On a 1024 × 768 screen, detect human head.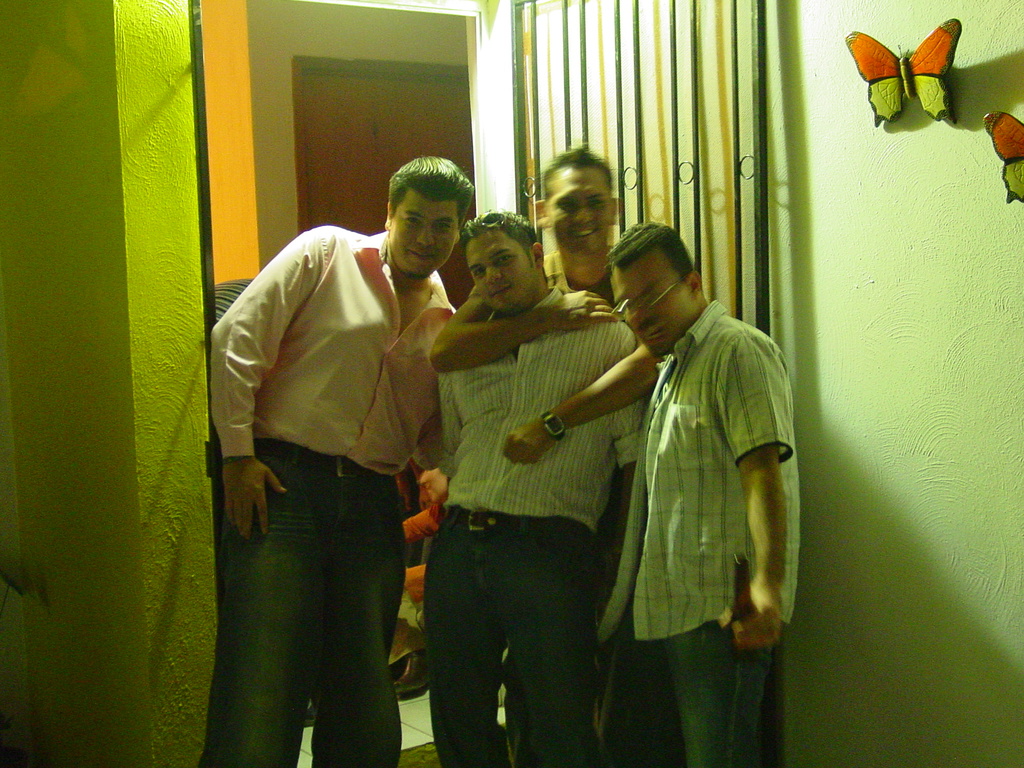
{"left": 613, "top": 220, "right": 711, "bottom": 346}.
